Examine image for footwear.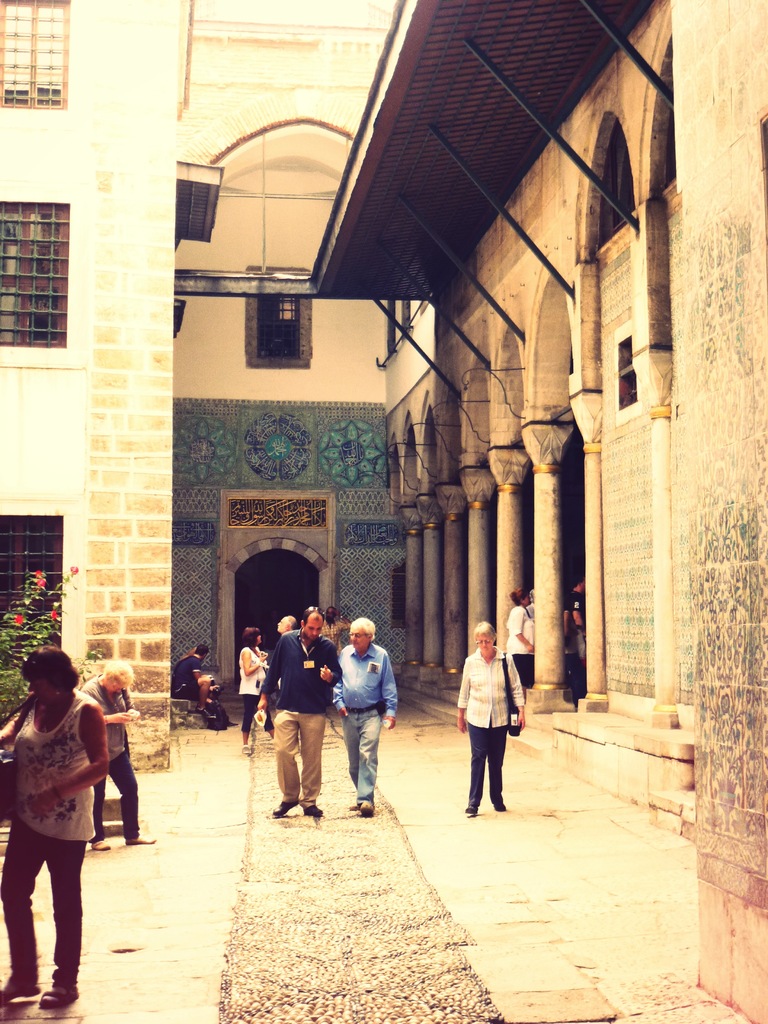
Examination result: (194, 710, 213, 719).
